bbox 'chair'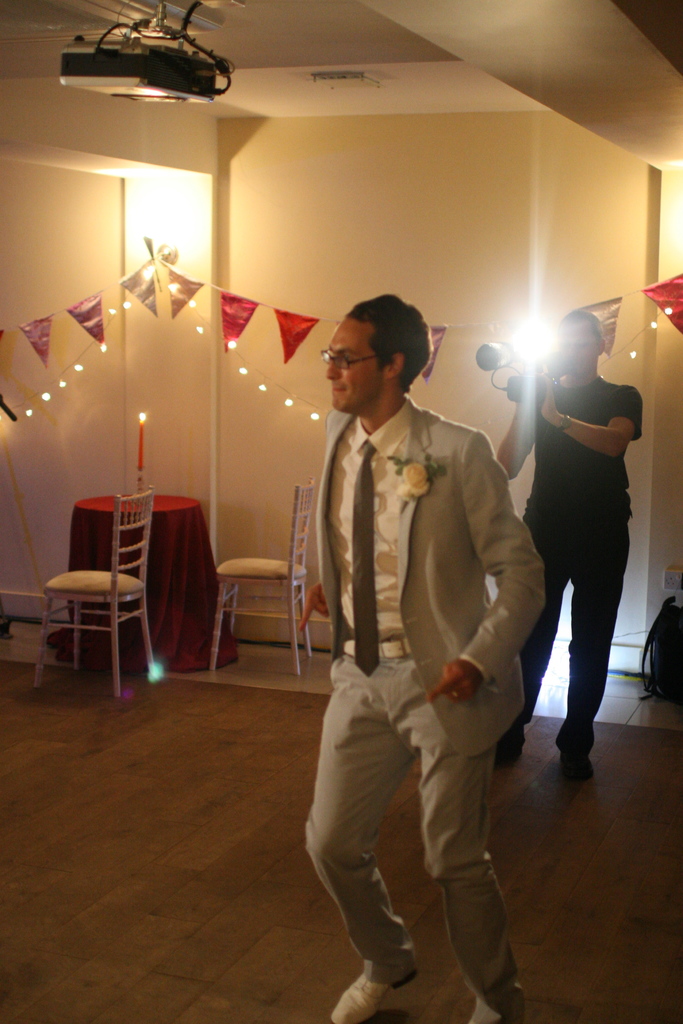
rect(210, 484, 315, 673)
